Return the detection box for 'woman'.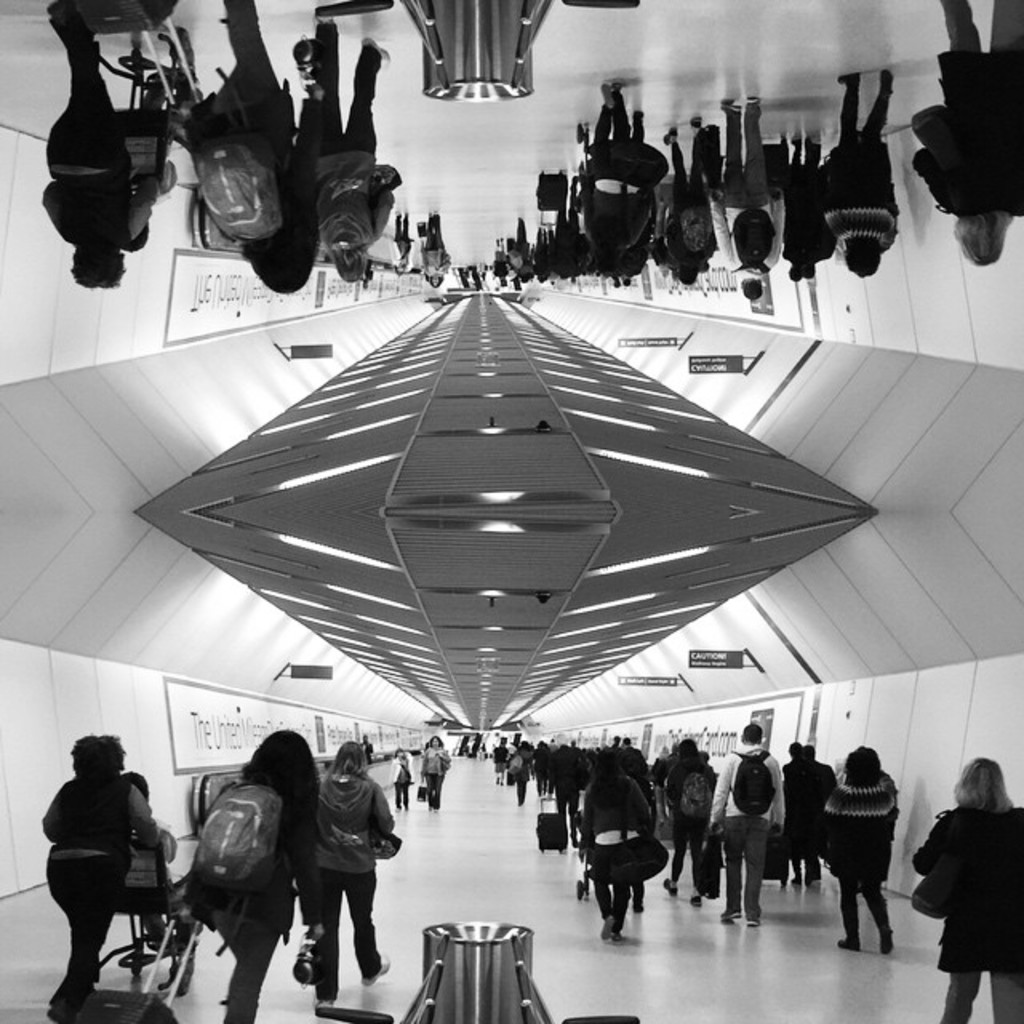
bbox=[579, 747, 654, 944].
